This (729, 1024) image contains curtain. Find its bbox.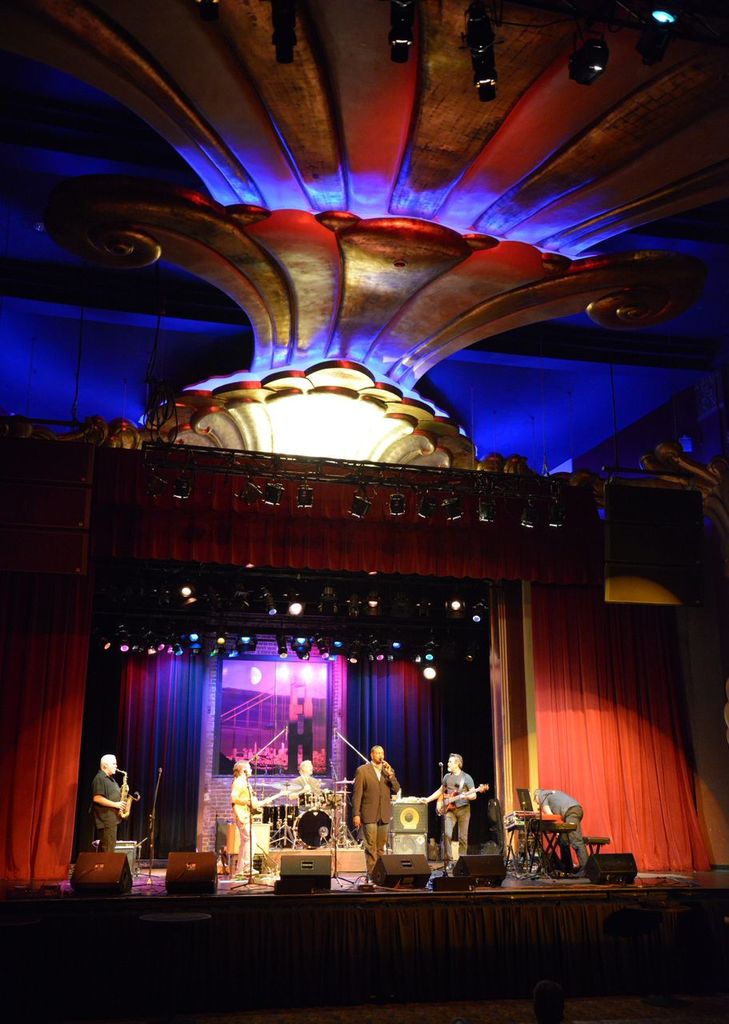
region(335, 642, 480, 851).
